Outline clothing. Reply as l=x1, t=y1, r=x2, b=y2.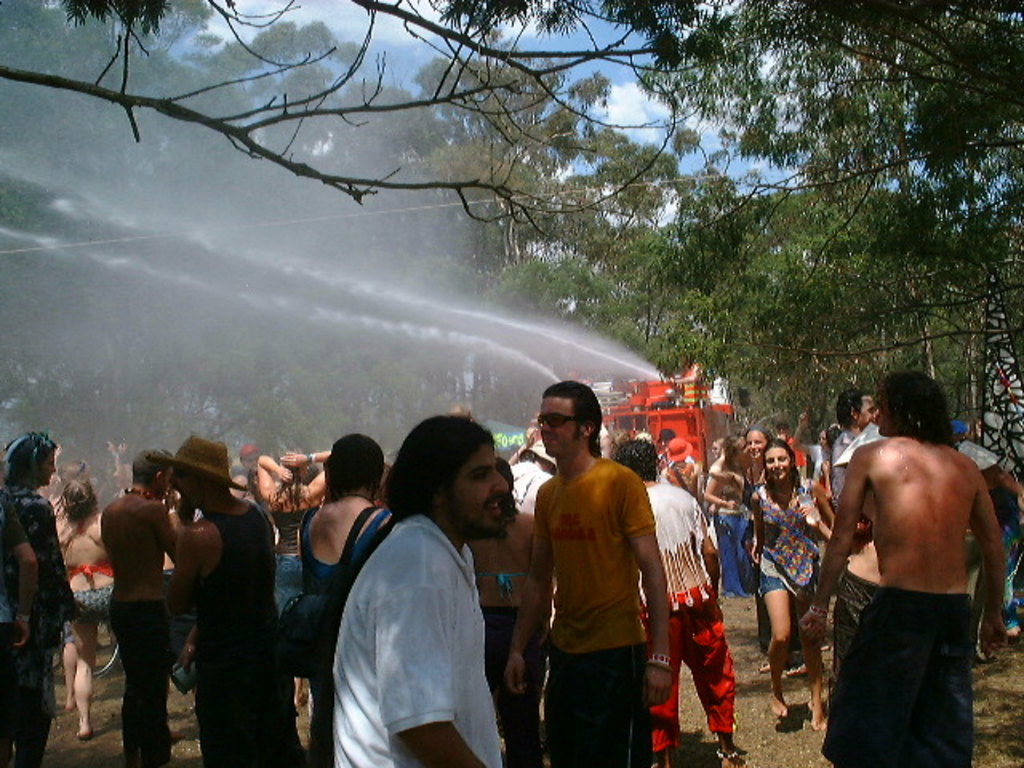
l=328, t=504, r=499, b=766.
